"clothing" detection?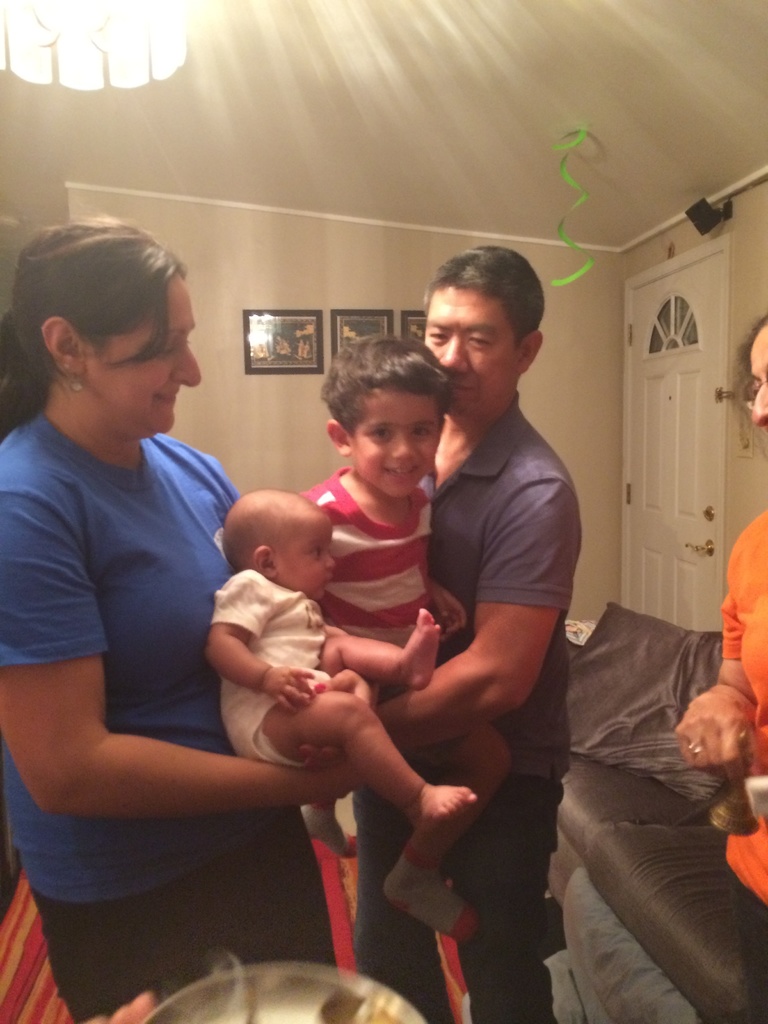
region(0, 410, 238, 1014)
